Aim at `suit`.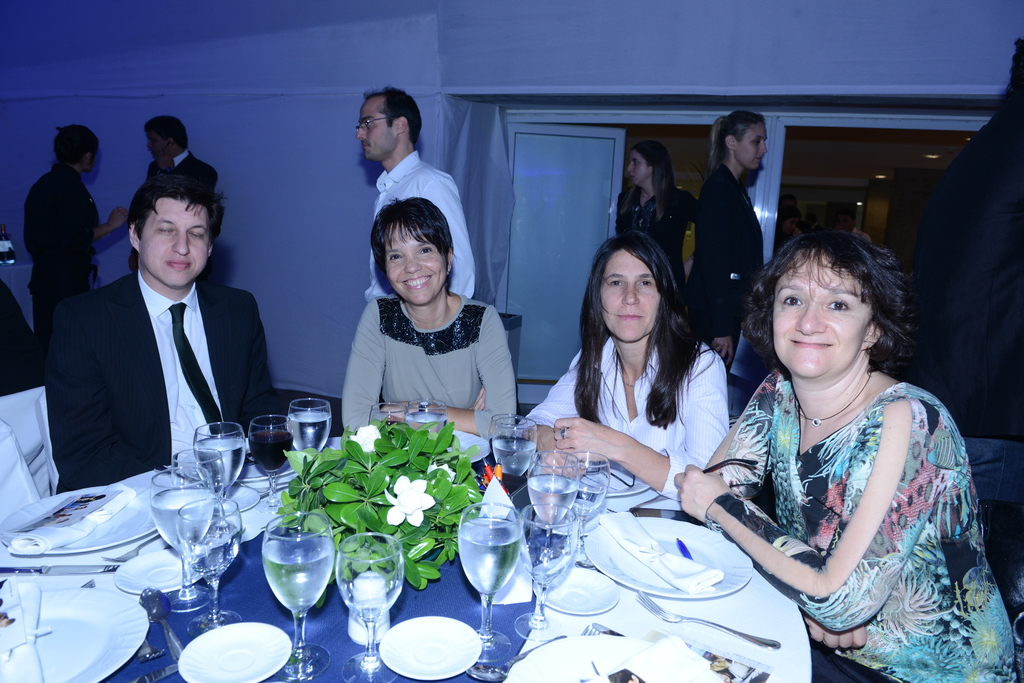
Aimed at rect(145, 149, 217, 200).
